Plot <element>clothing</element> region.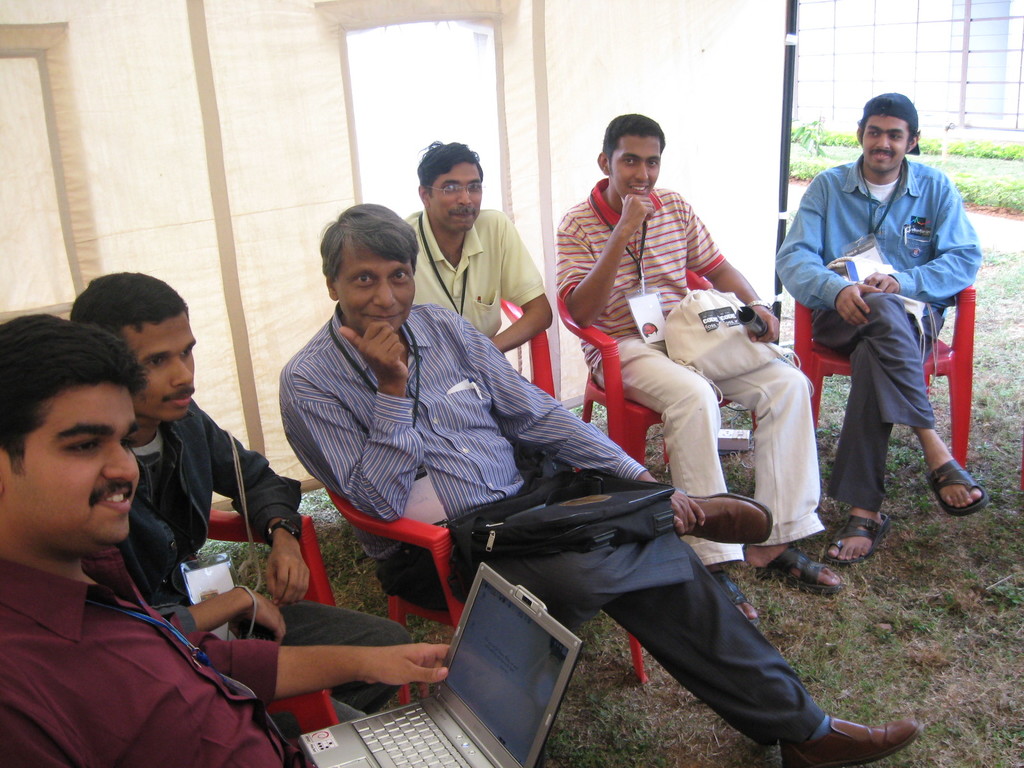
Plotted at [0, 560, 313, 767].
